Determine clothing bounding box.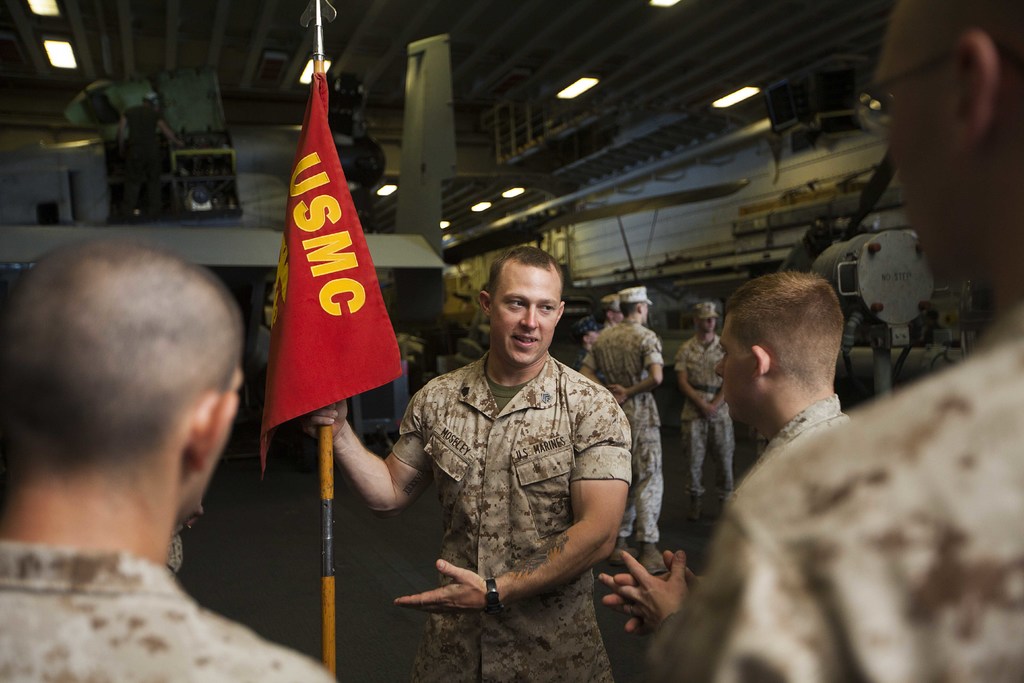
Determined: BBox(580, 315, 668, 578).
